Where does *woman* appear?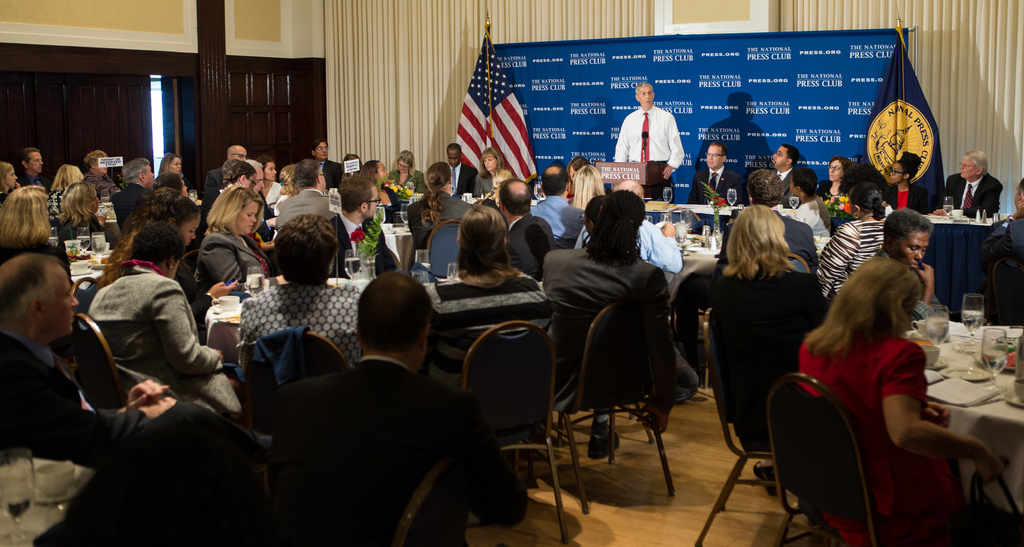
Appears at <box>359,161,409,226</box>.
